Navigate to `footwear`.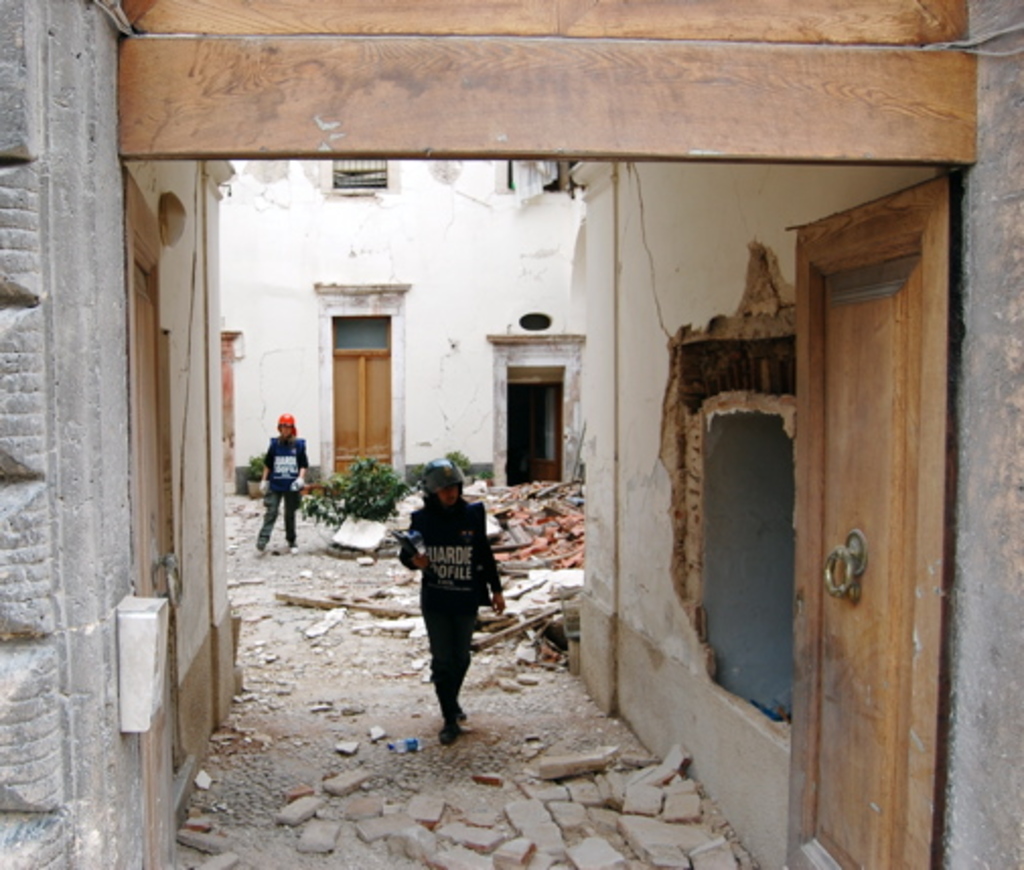
Navigation target: [left=436, top=716, right=462, bottom=744].
